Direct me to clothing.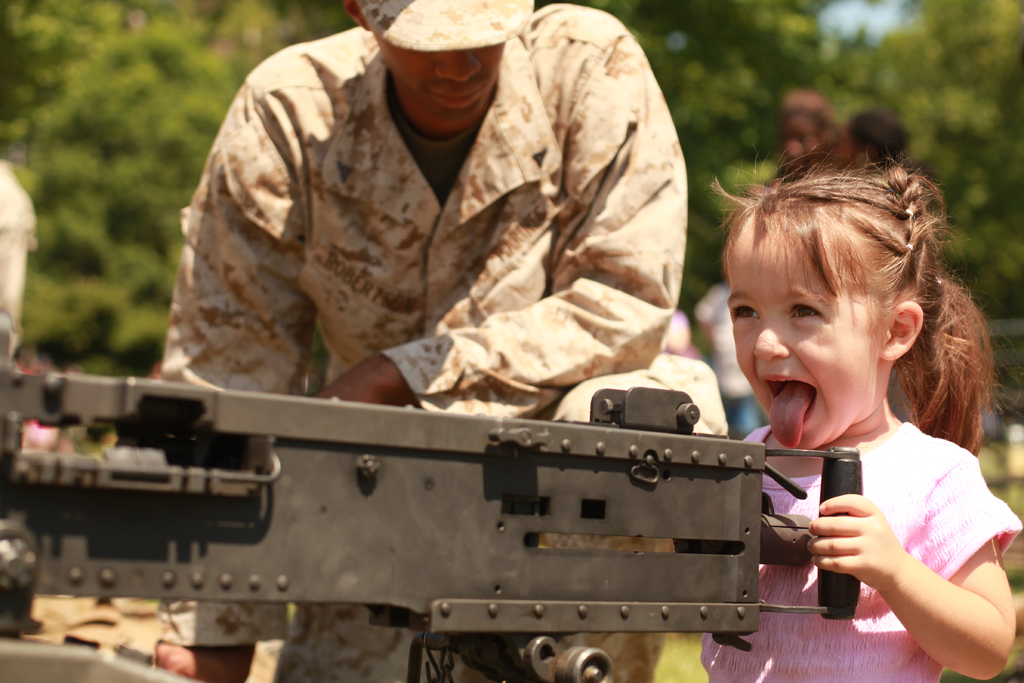
Direction: bbox(696, 425, 1023, 682).
